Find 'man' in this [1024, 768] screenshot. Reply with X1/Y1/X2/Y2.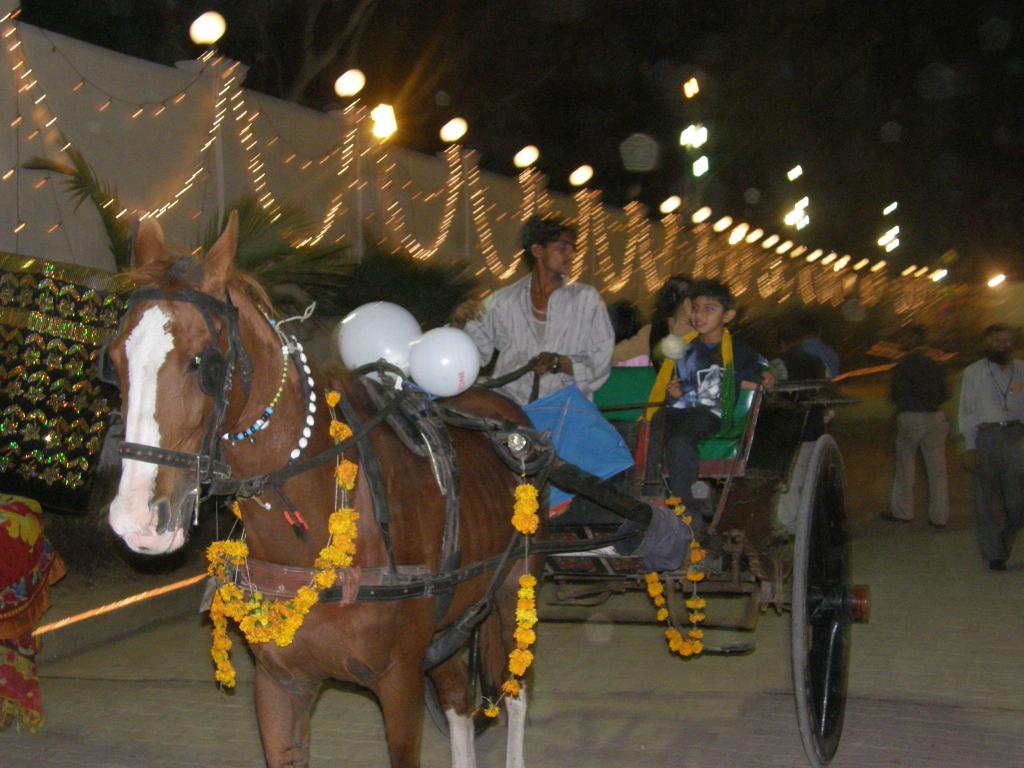
877/324/950/528.
